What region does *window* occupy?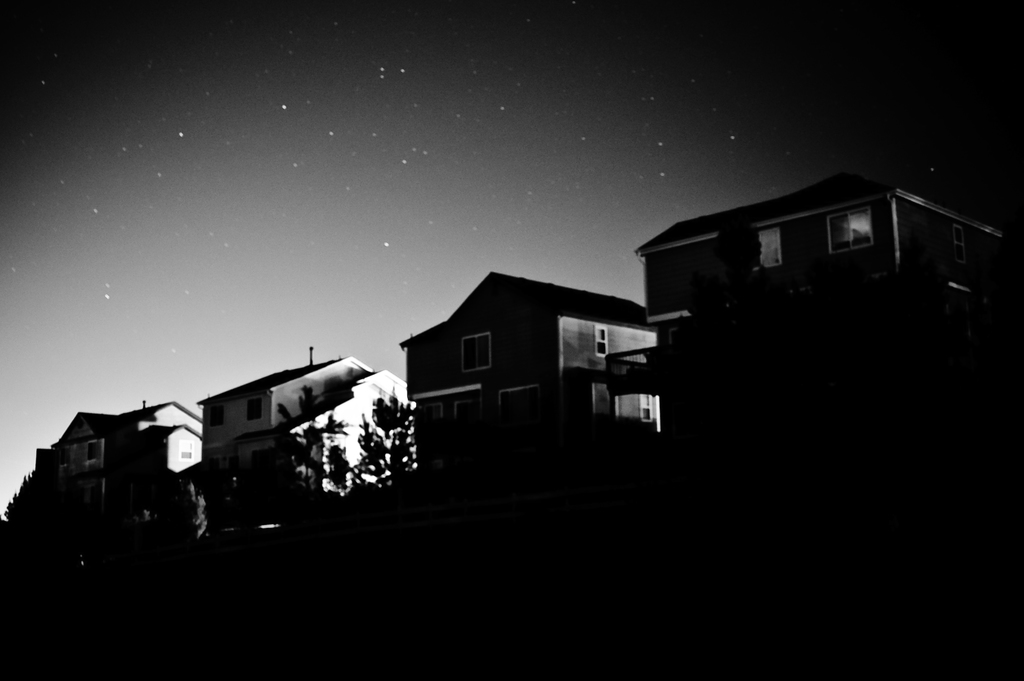
rect(463, 335, 489, 373).
